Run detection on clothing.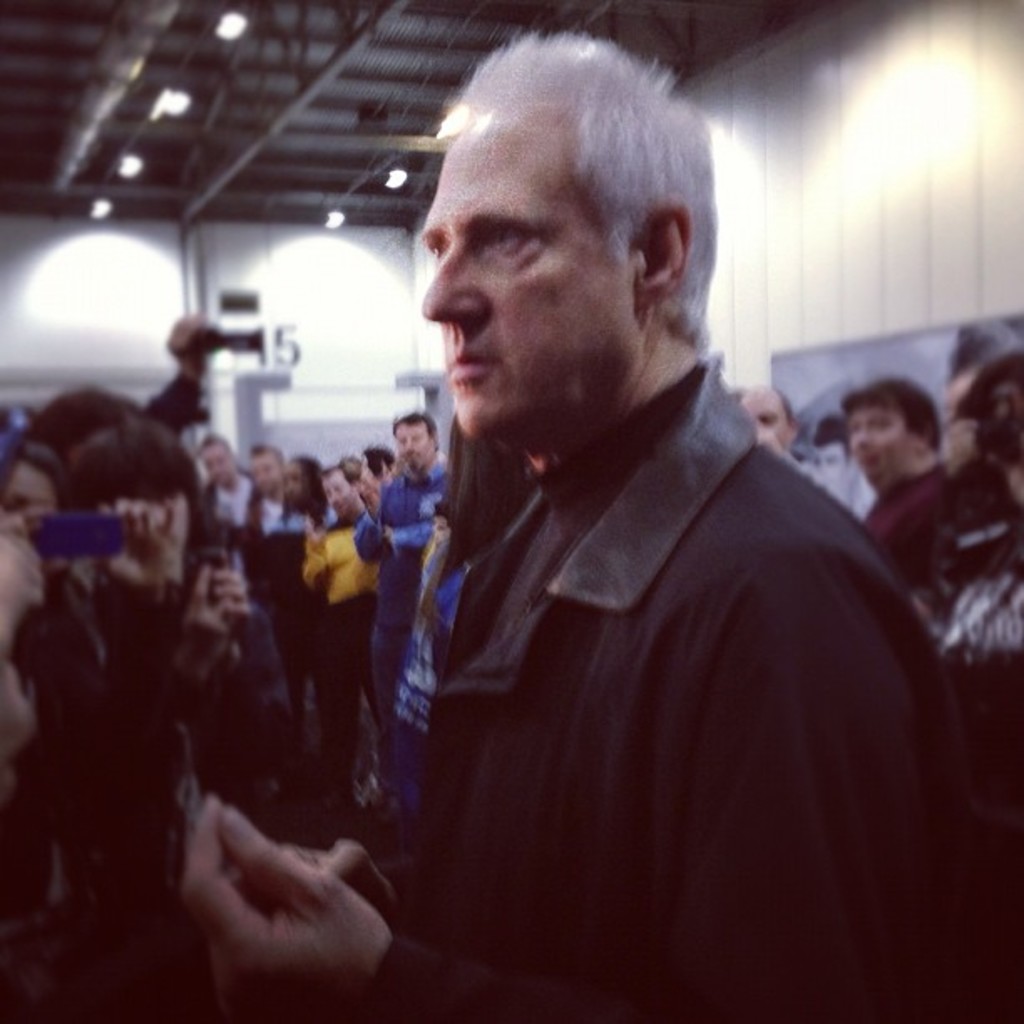
Result: 313, 512, 398, 721.
